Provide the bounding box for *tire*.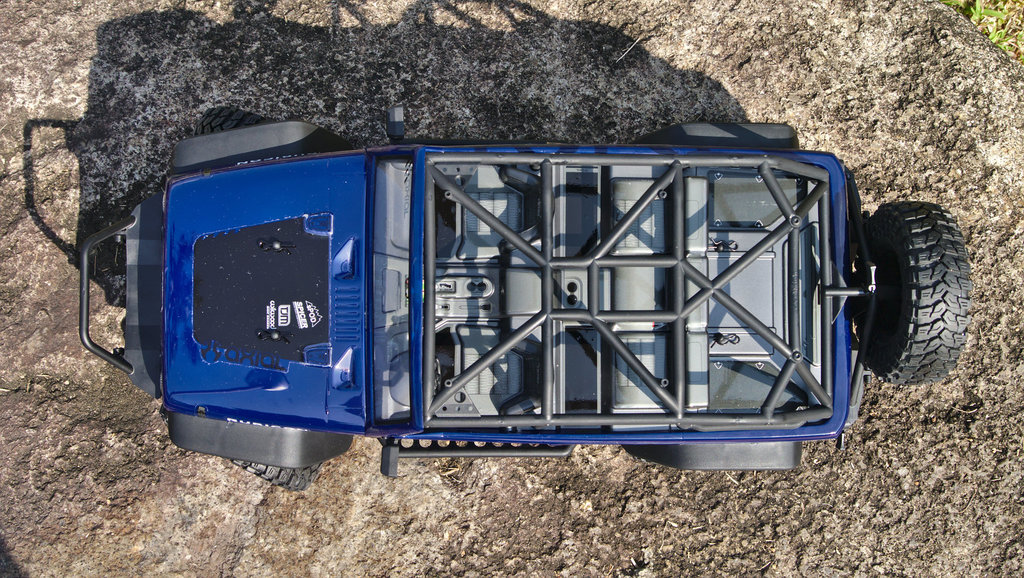
rect(855, 195, 973, 392).
